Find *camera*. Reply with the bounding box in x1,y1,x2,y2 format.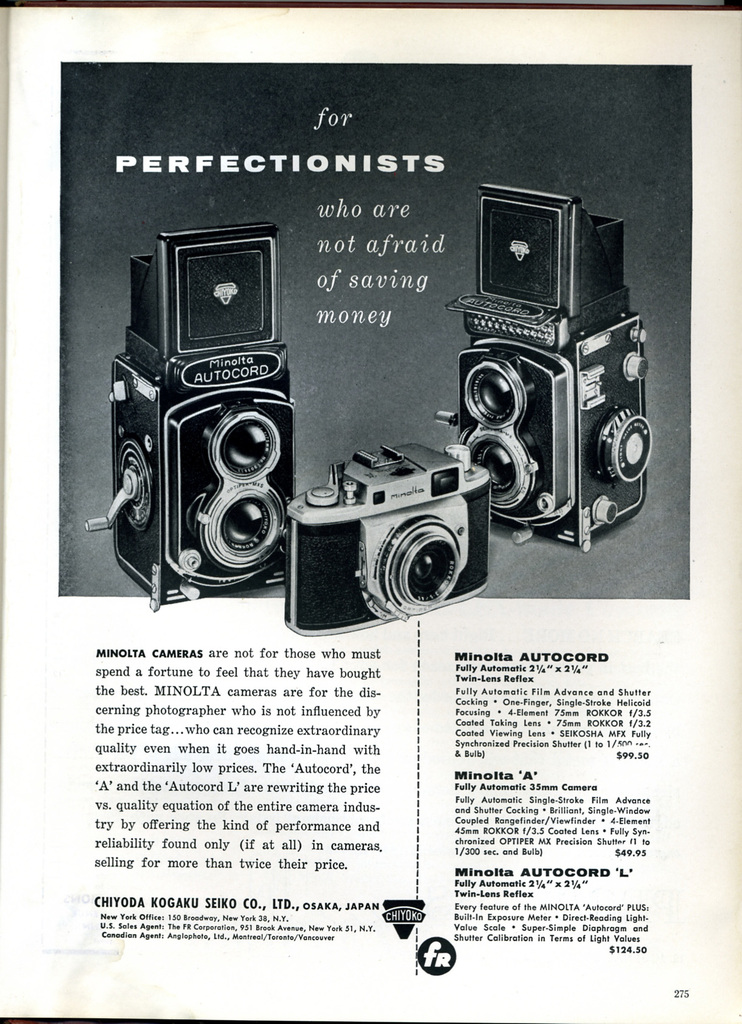
84,228,299,607.
